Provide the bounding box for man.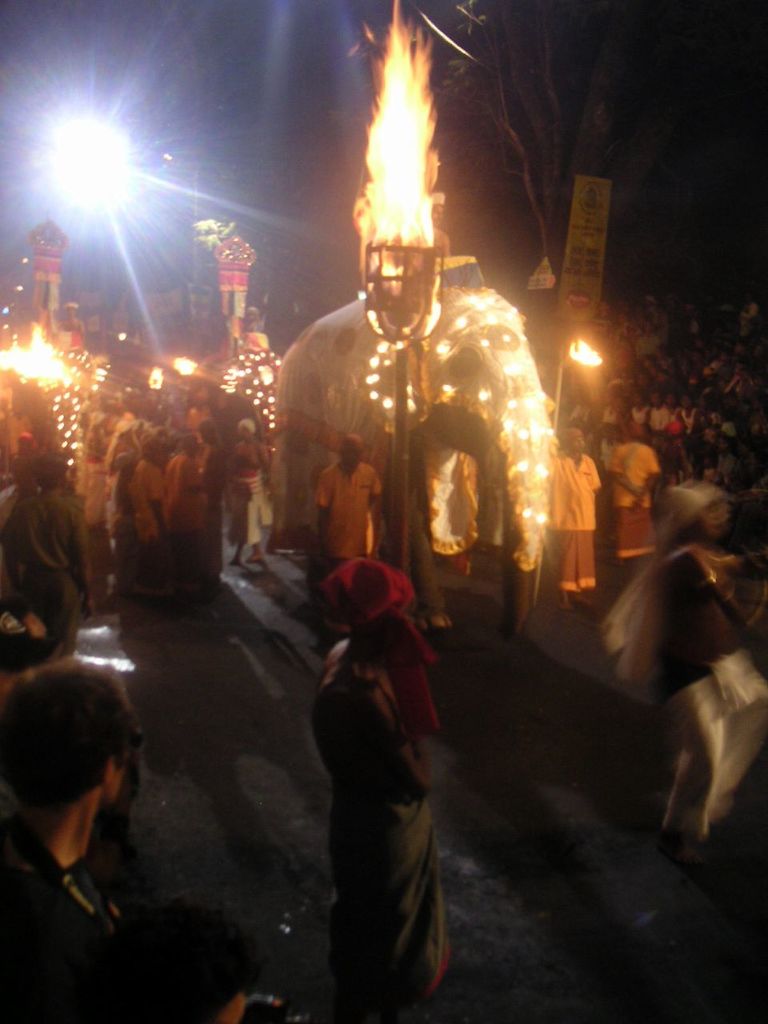
region(0, 662, 202, 994).
